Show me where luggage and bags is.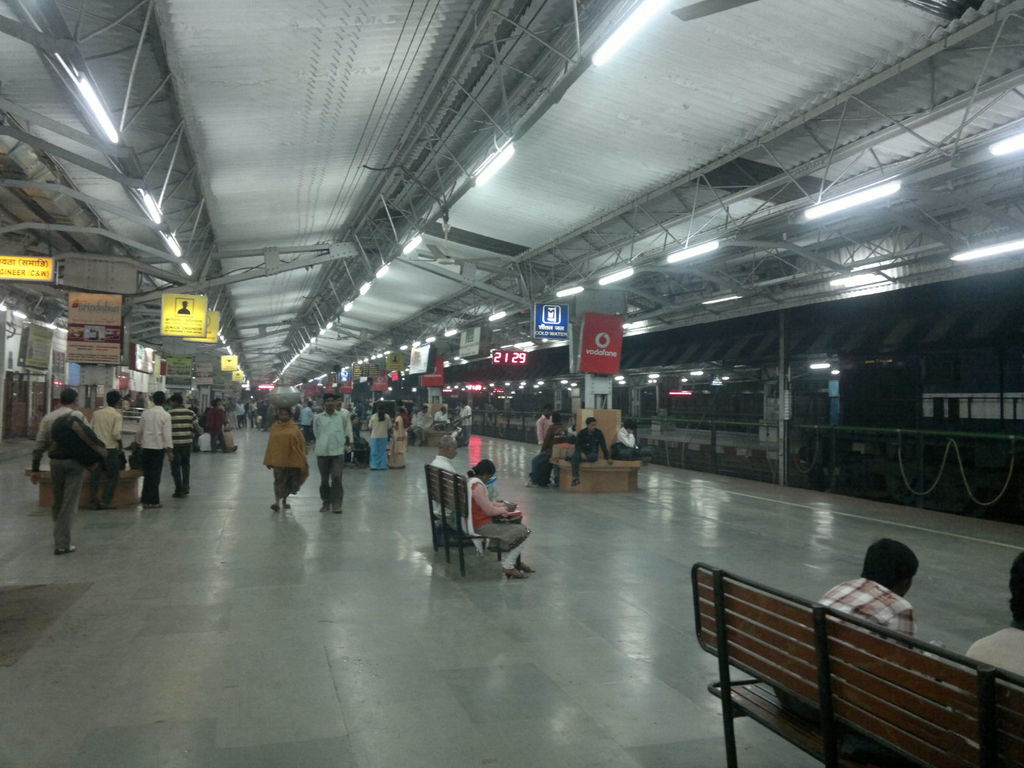
luggage and bags is at pyautogui.locateOnScreen(49, 409, 99, 467).
